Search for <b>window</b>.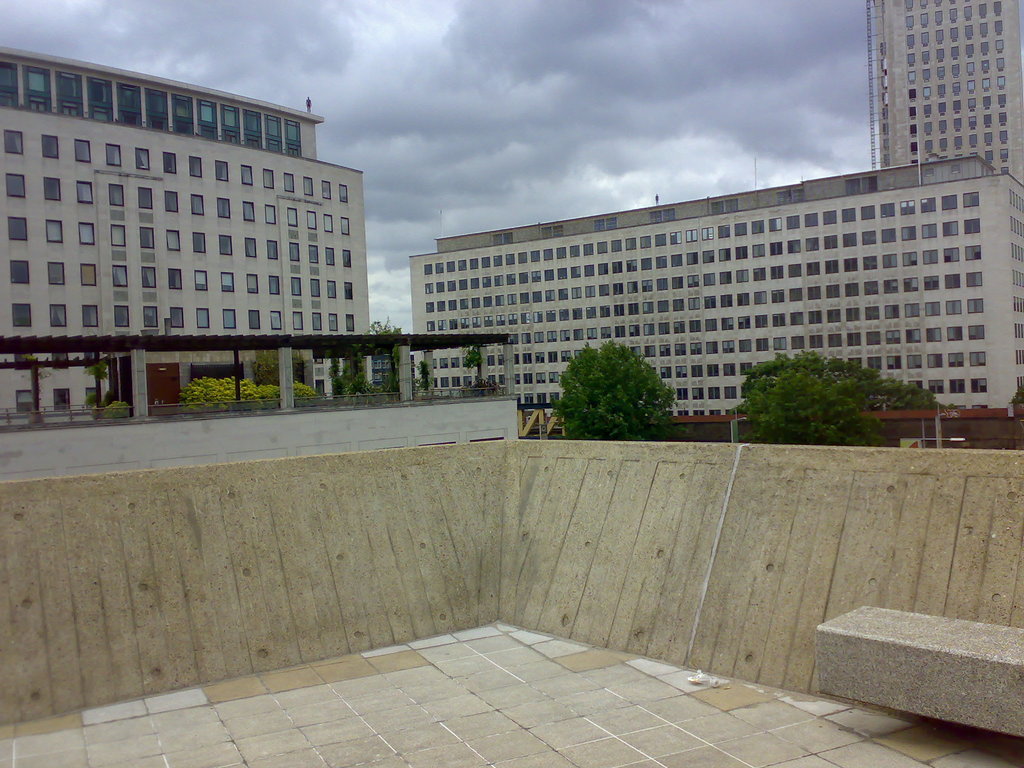
Found at <bbox>246, 307, 260, 330</bbox>.
